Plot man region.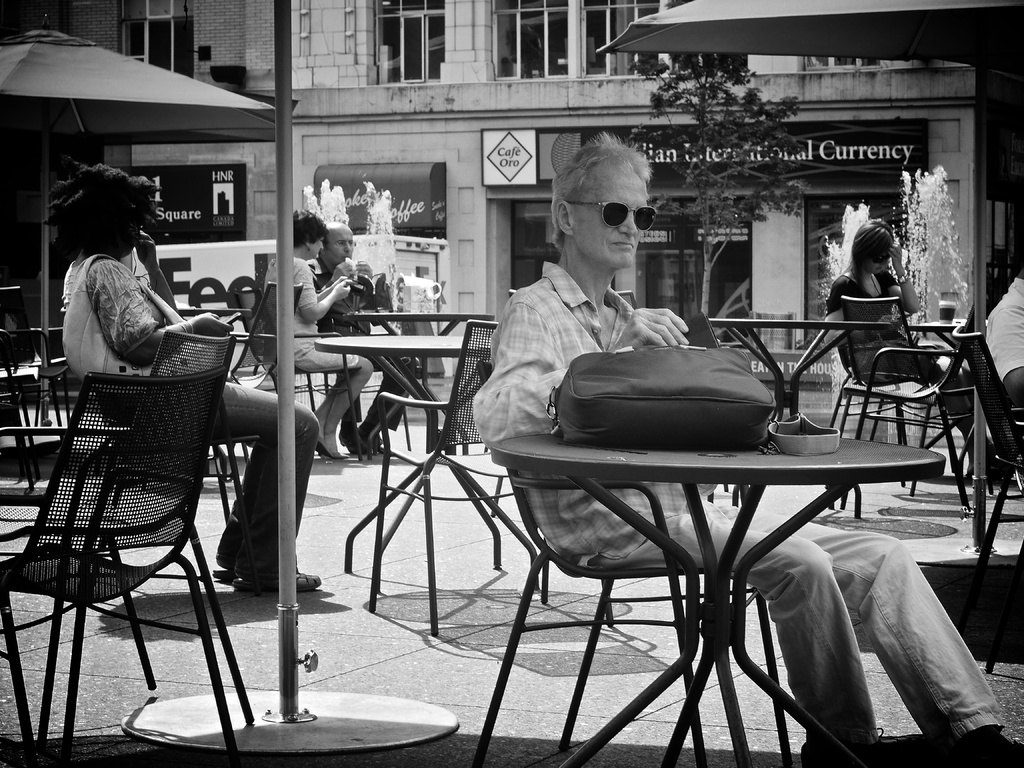
Plotted at [308,225,420,455].
